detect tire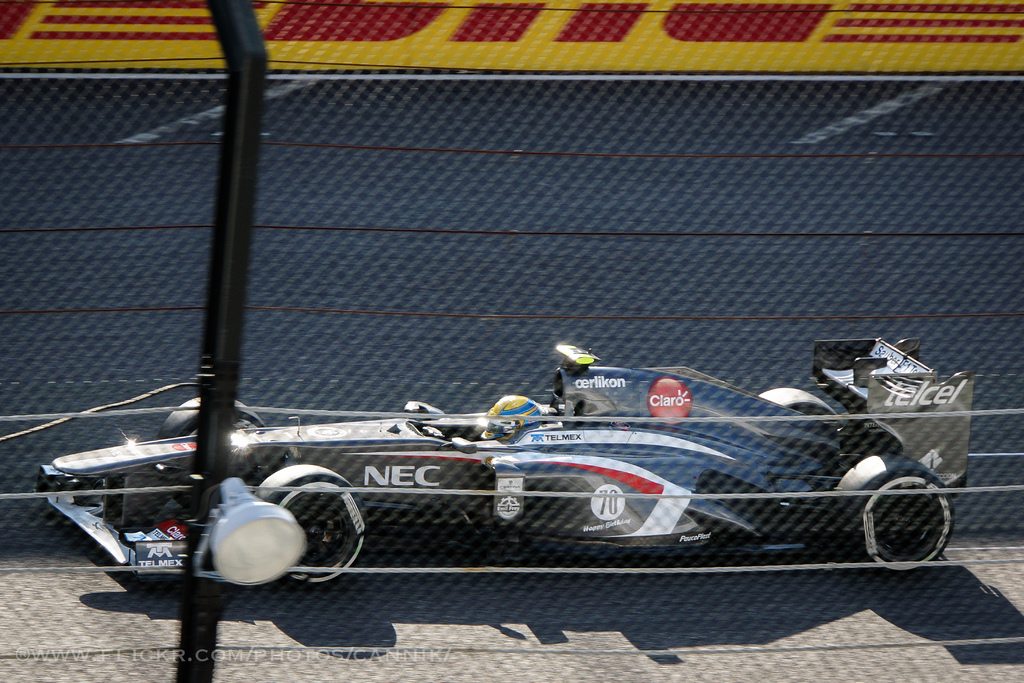
[760, 388, 848, 432]
